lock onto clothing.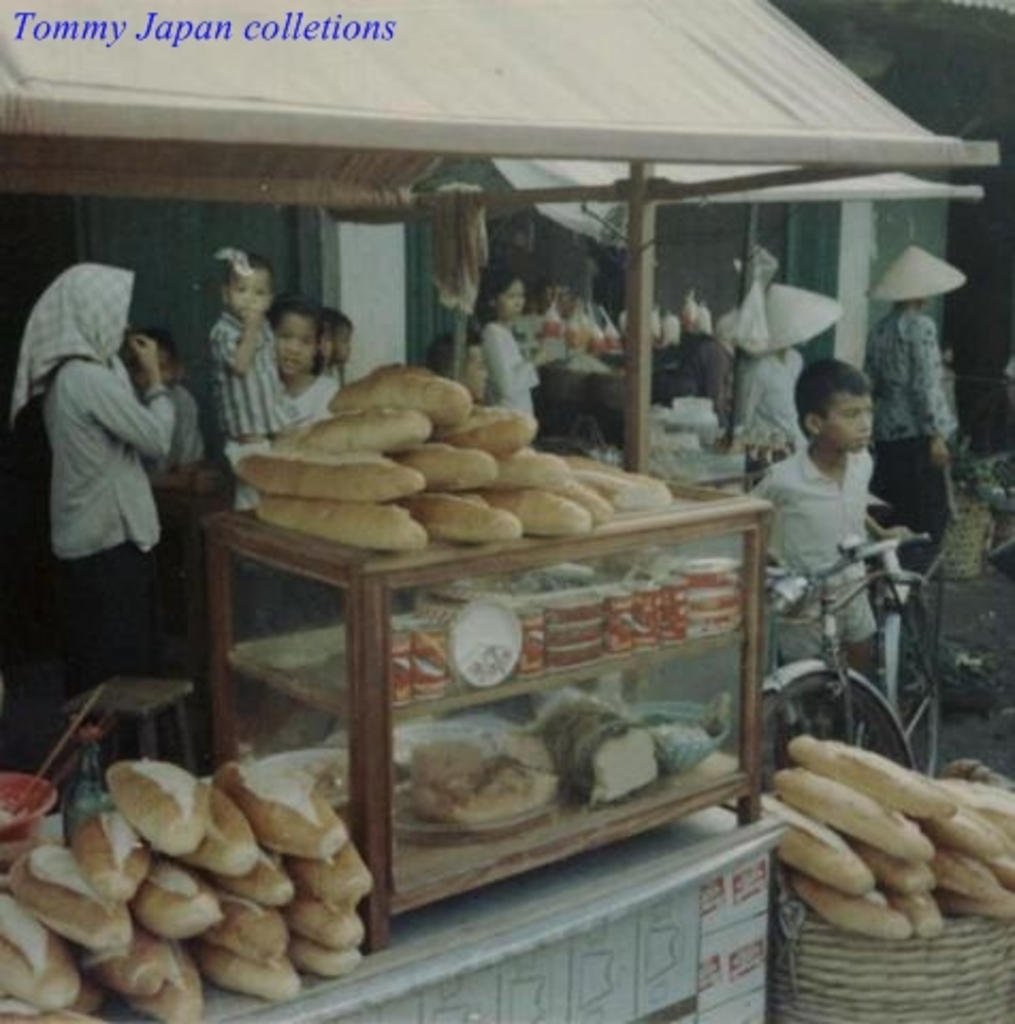
Locked: <box>751,444,876,659</box>.
